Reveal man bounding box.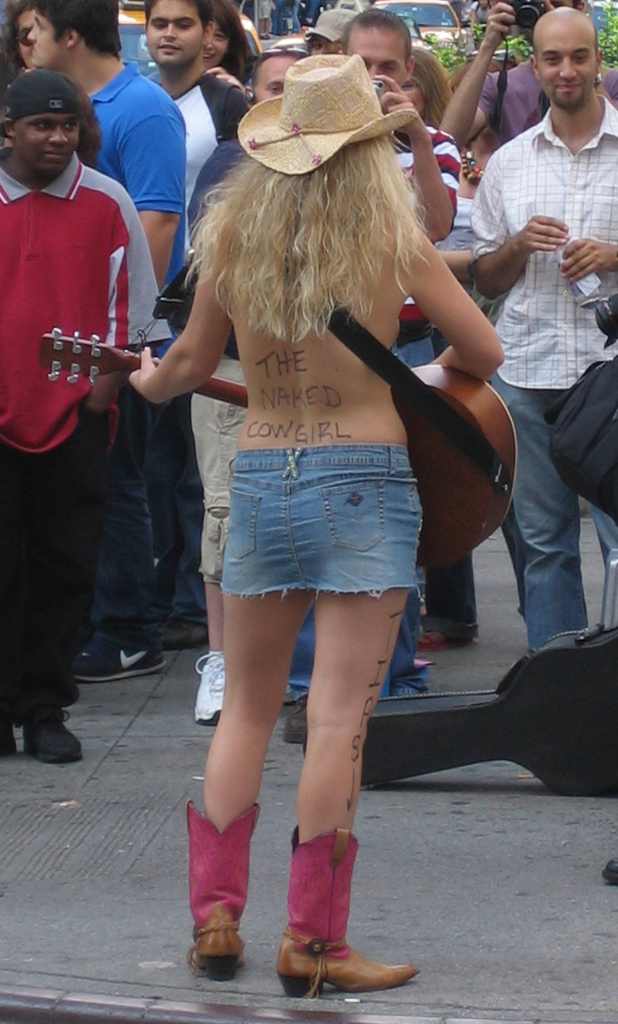
Revealed: (435, 2, 614, 347).
